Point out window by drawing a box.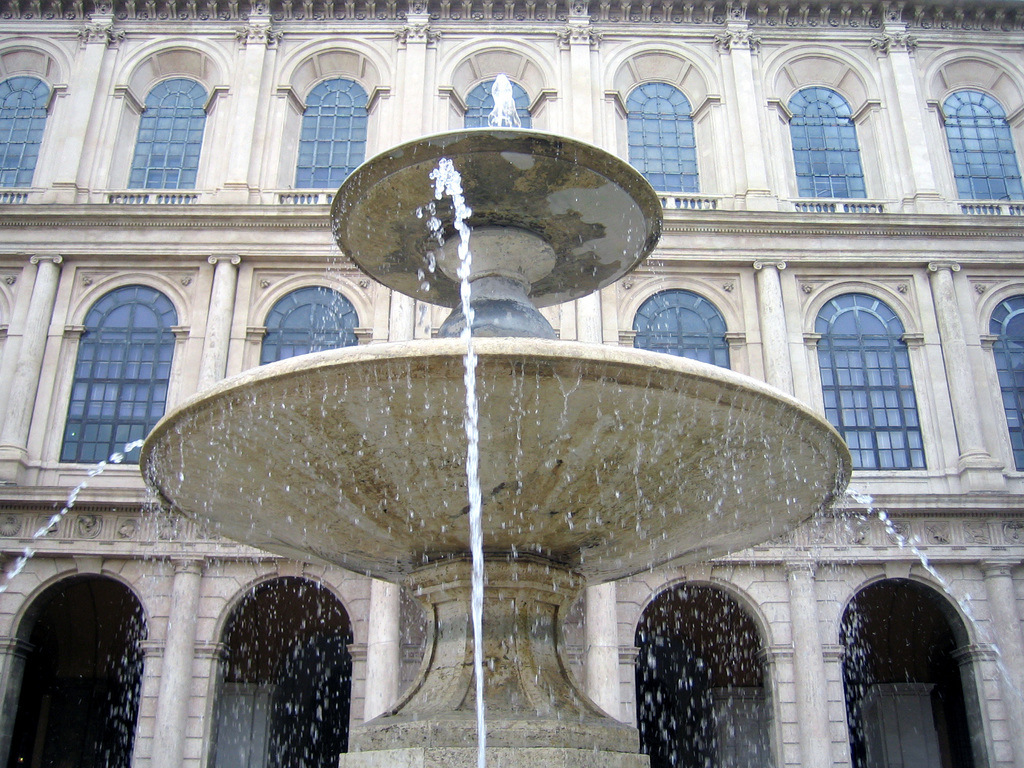
box(0, 73, 56, 202).
